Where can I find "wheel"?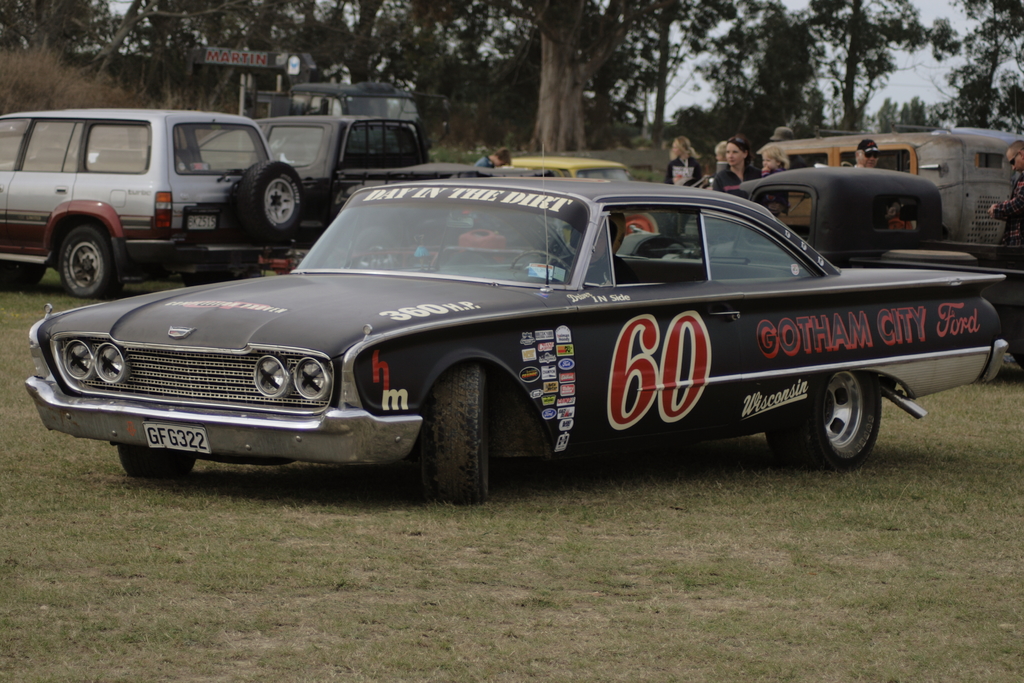
You can find it at bbox=[421, 361, 489, 505].
